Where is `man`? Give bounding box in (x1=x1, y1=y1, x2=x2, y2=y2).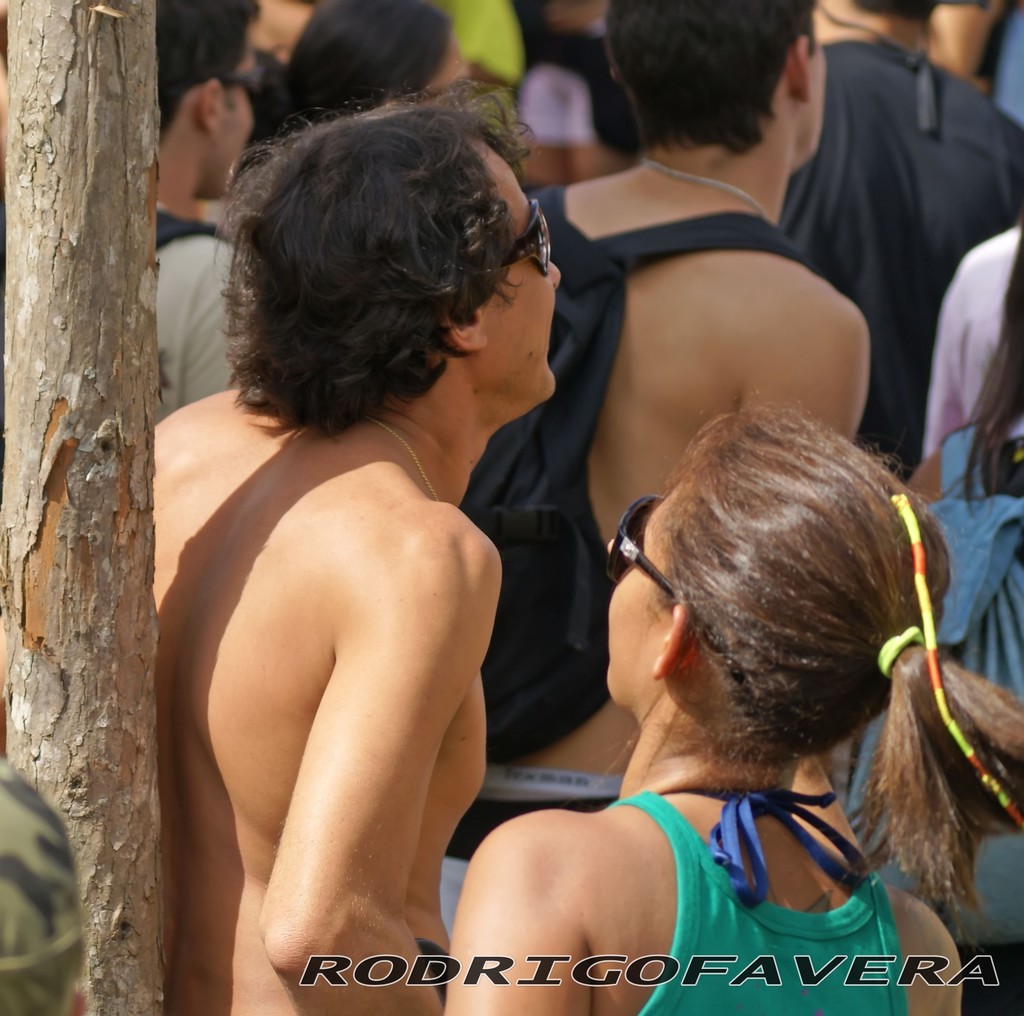
(x1=150, y1=0, x2=254, y2=428).
